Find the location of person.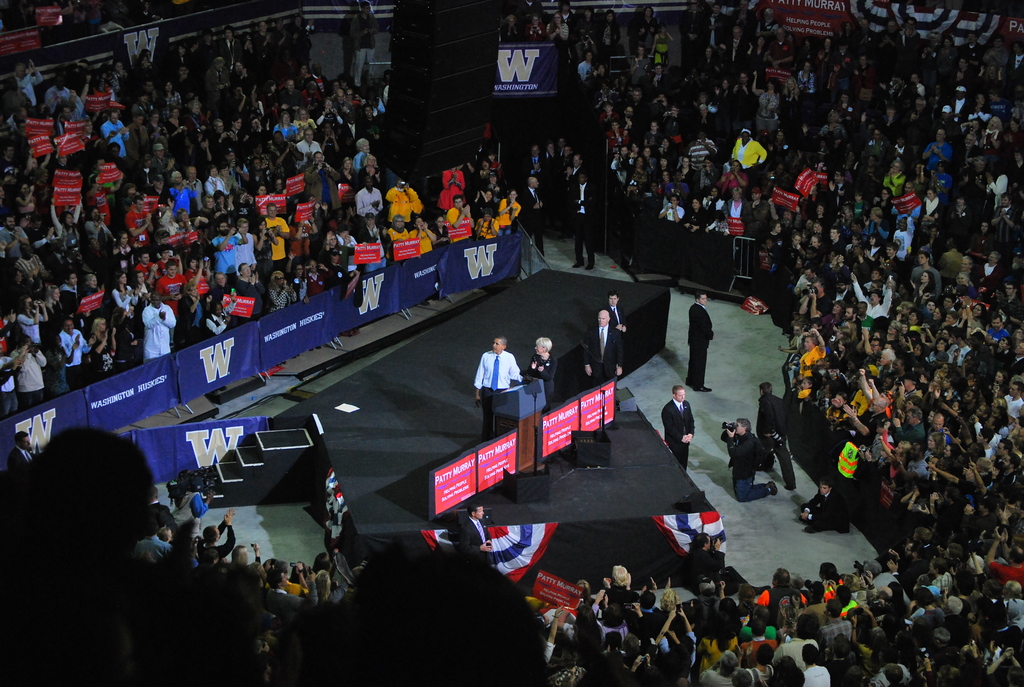
Location: select_region(529, 337, 556, 413).
